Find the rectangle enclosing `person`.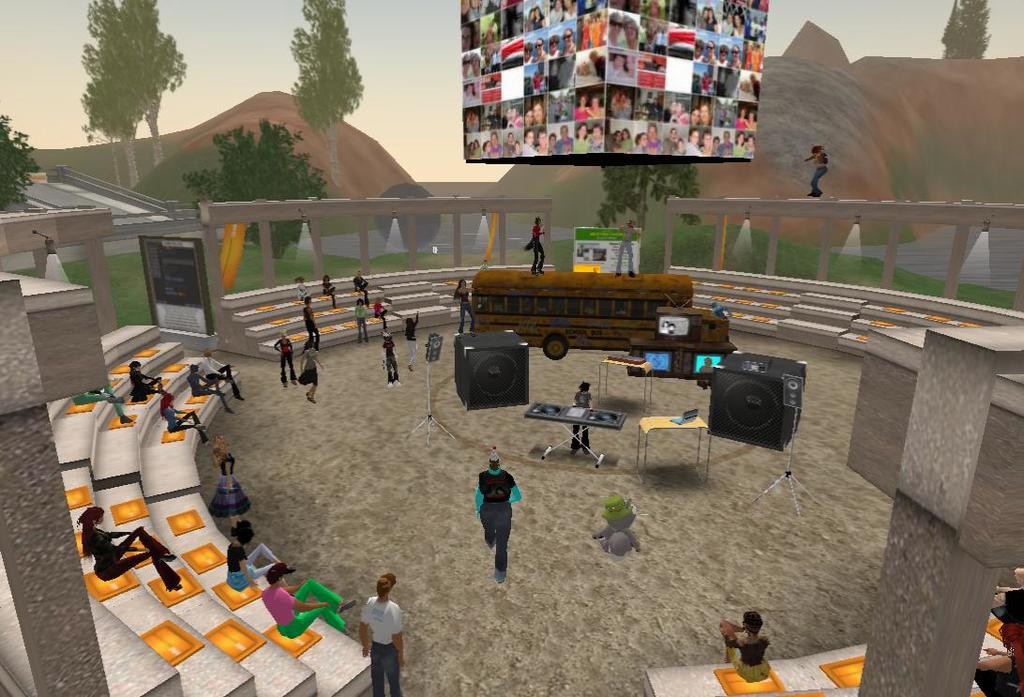
x1=297 y1=286 x2=305 y2=302.
